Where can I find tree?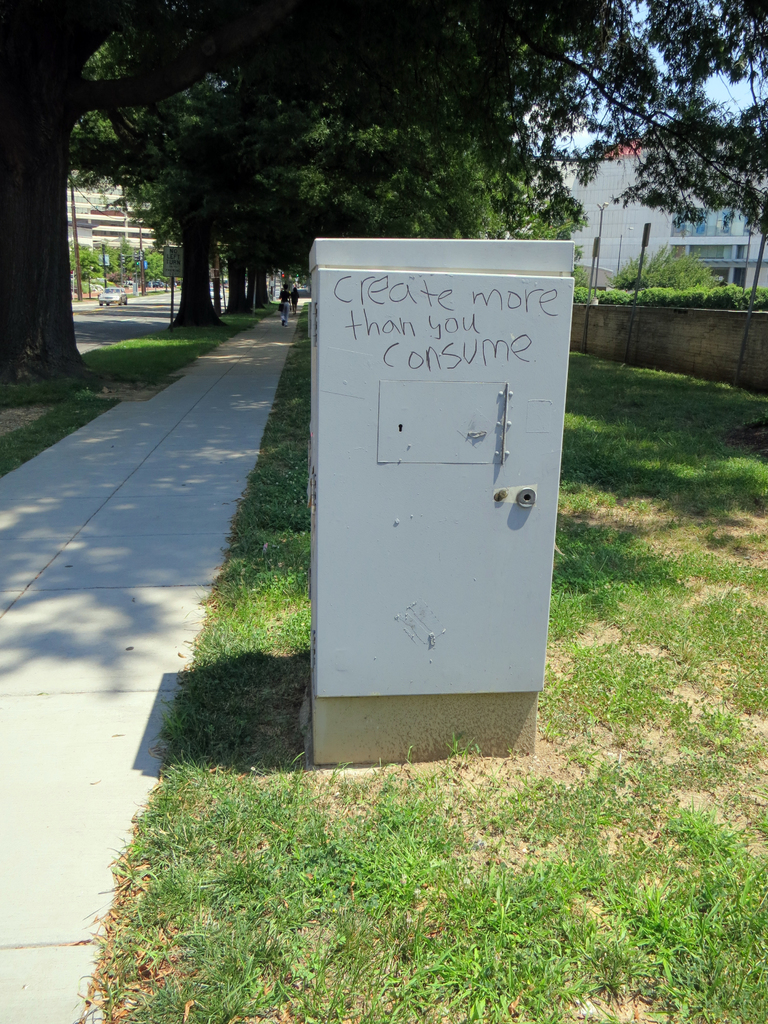
You can find it at <bbox>65, 238, 109, 289</bbox>.
